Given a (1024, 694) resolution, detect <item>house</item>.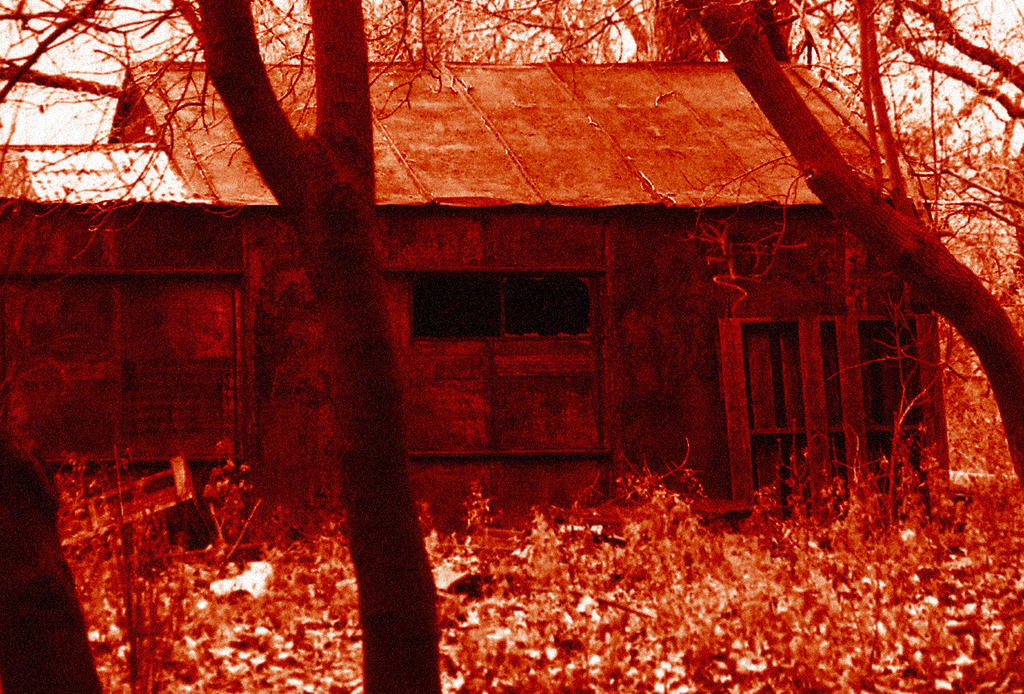
{"x1": 0, "y1": 59, "x2": 948, "y2": 536}.
